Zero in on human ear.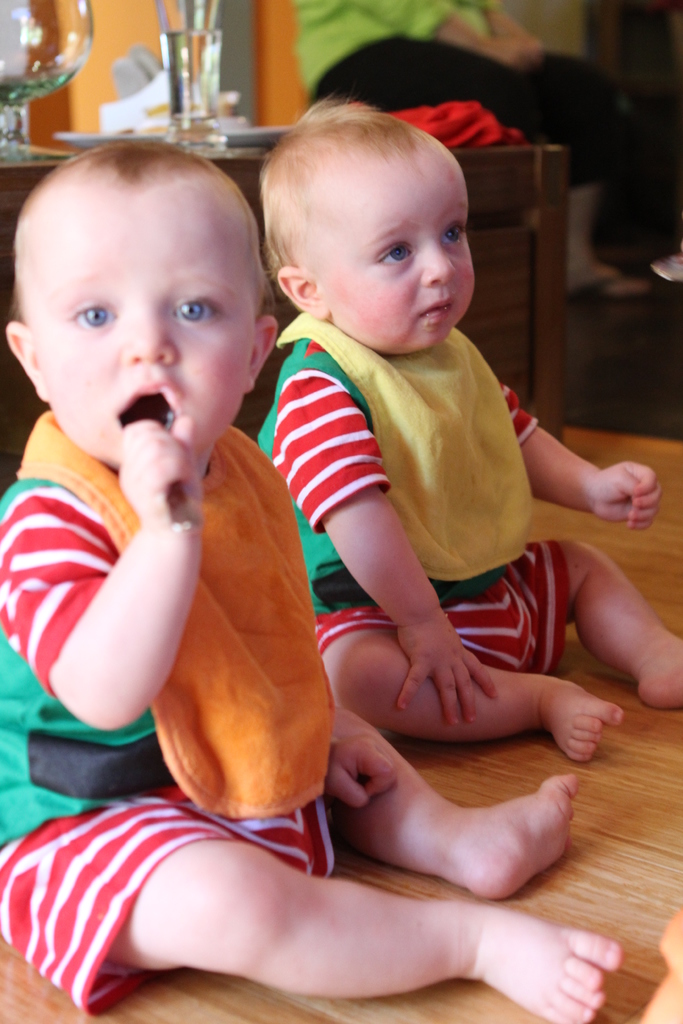
Zeroed in: box=[279, 260, 322, 318].
